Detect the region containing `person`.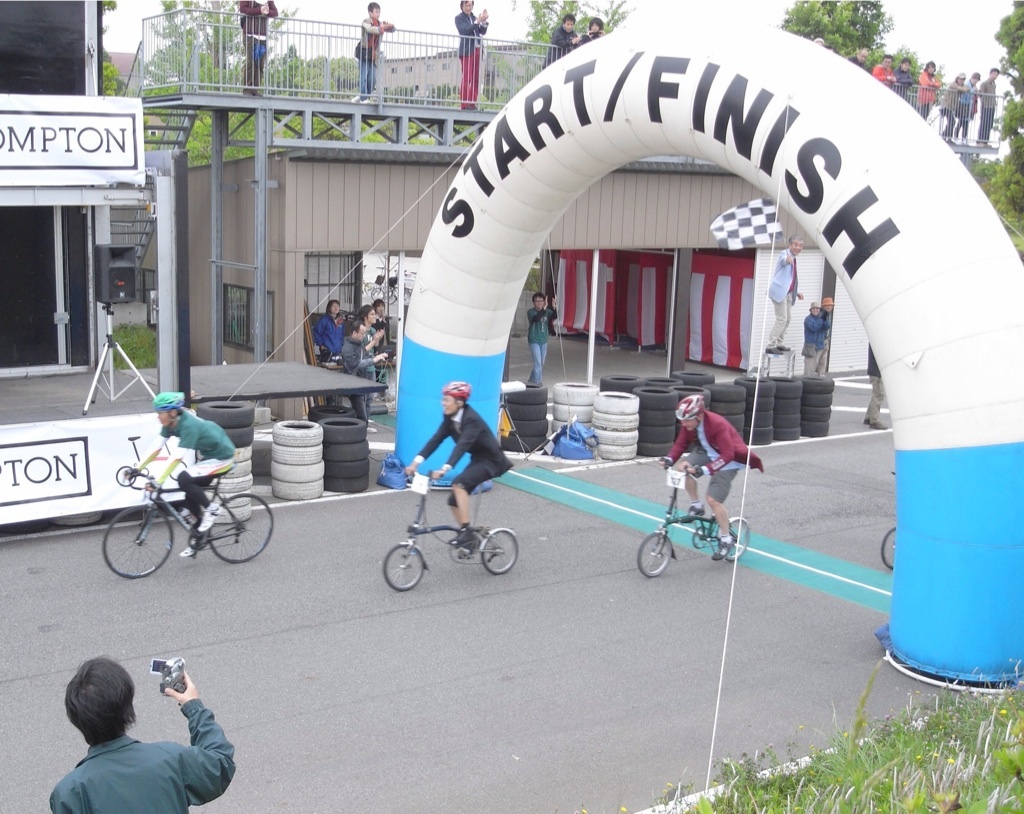
<region>869, 53, 896, 84</region>.
